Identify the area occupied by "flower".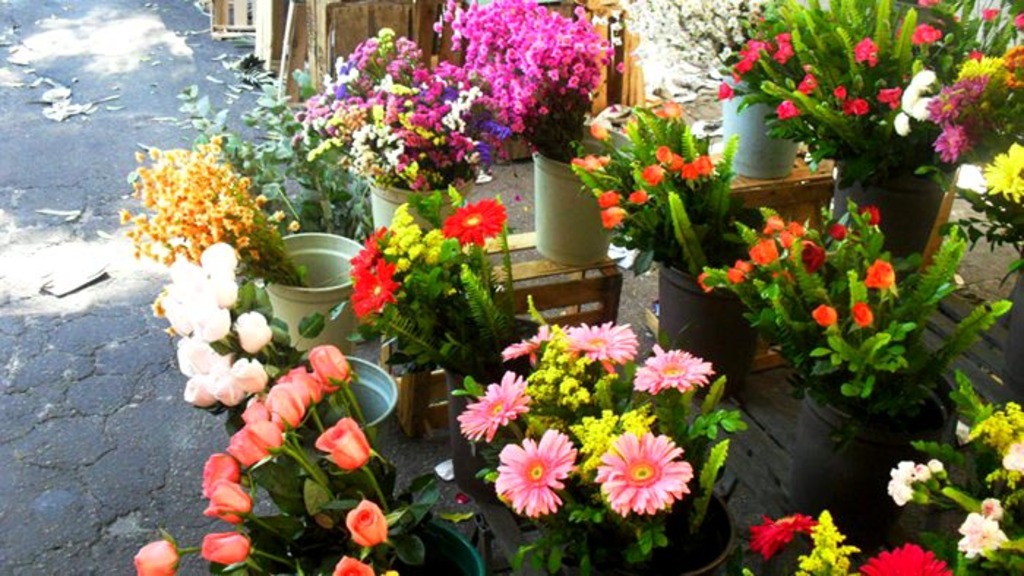
Area: detection(748, 238, 778, 266).
